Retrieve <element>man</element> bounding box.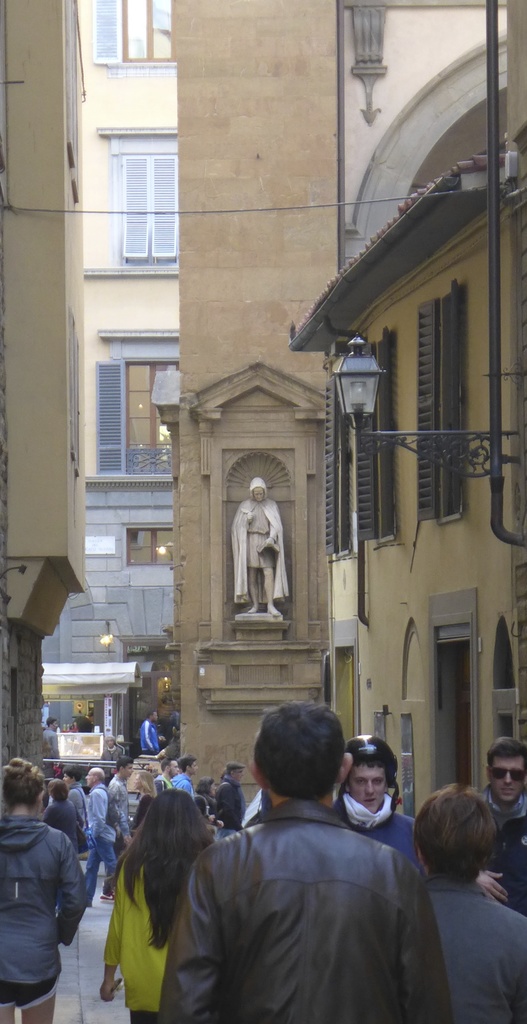
Bounding box: (left=214, top=762, right=242, bottom=838).
